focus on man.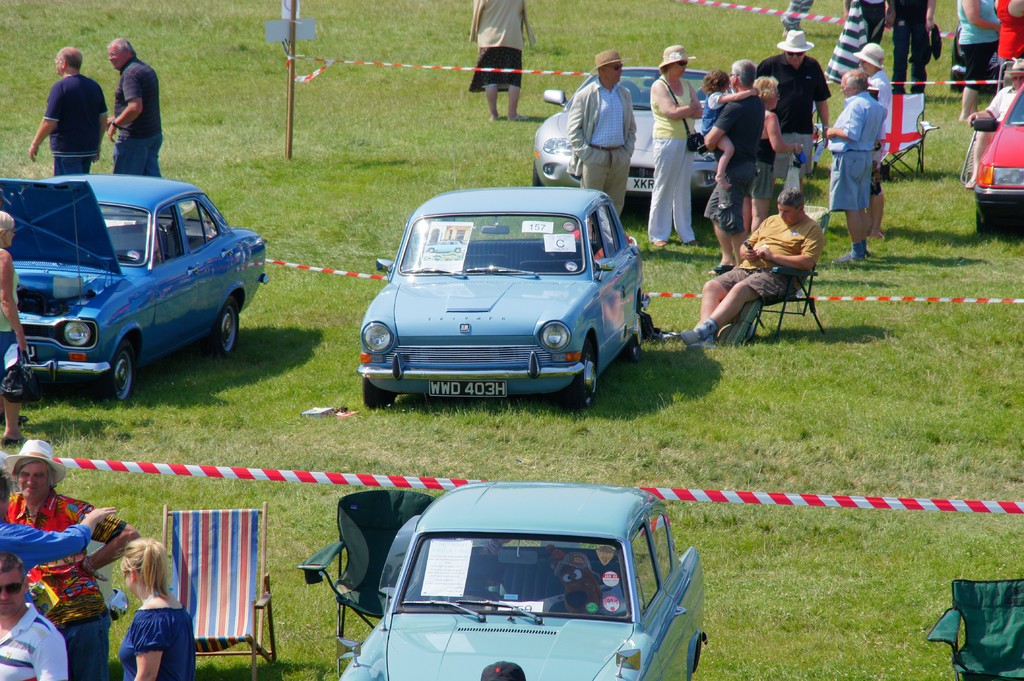
Focused at locate(681, 185, 824, 345).
